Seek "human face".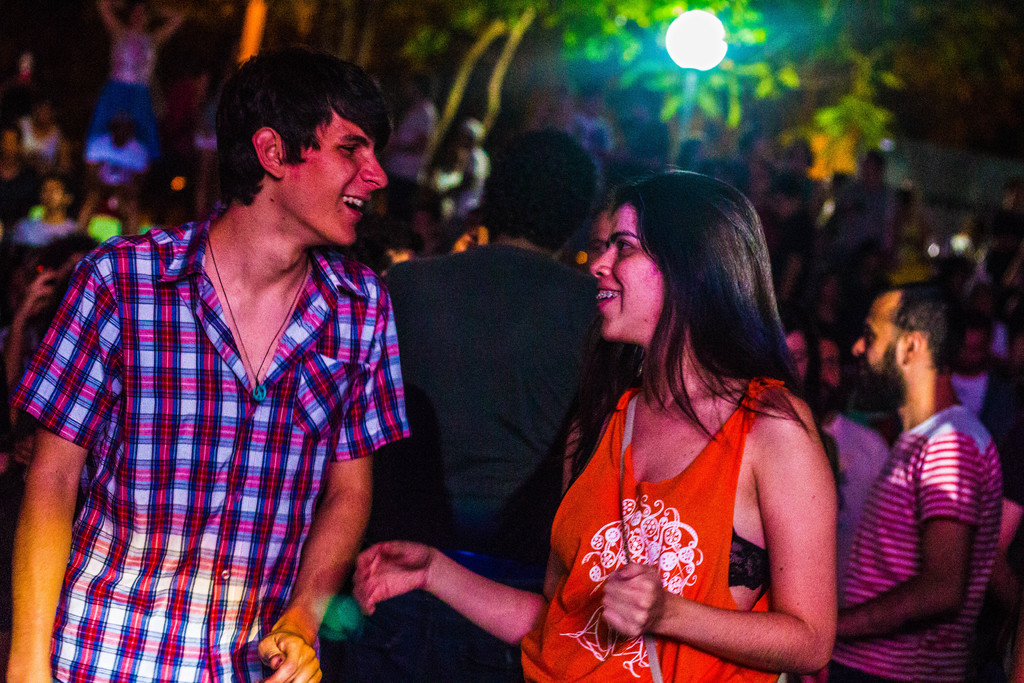
(x1=42, y1=182, x2=66, y2=210).
